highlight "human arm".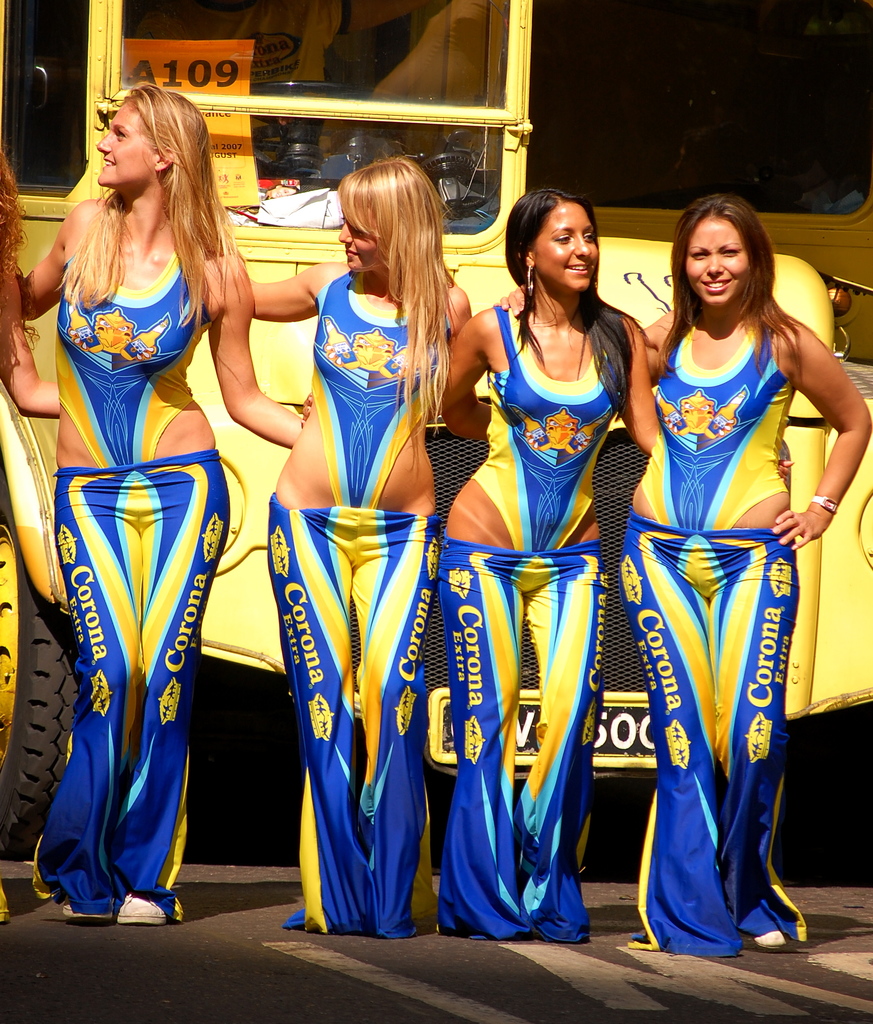
Highlighted region: (620,323,673,460).
